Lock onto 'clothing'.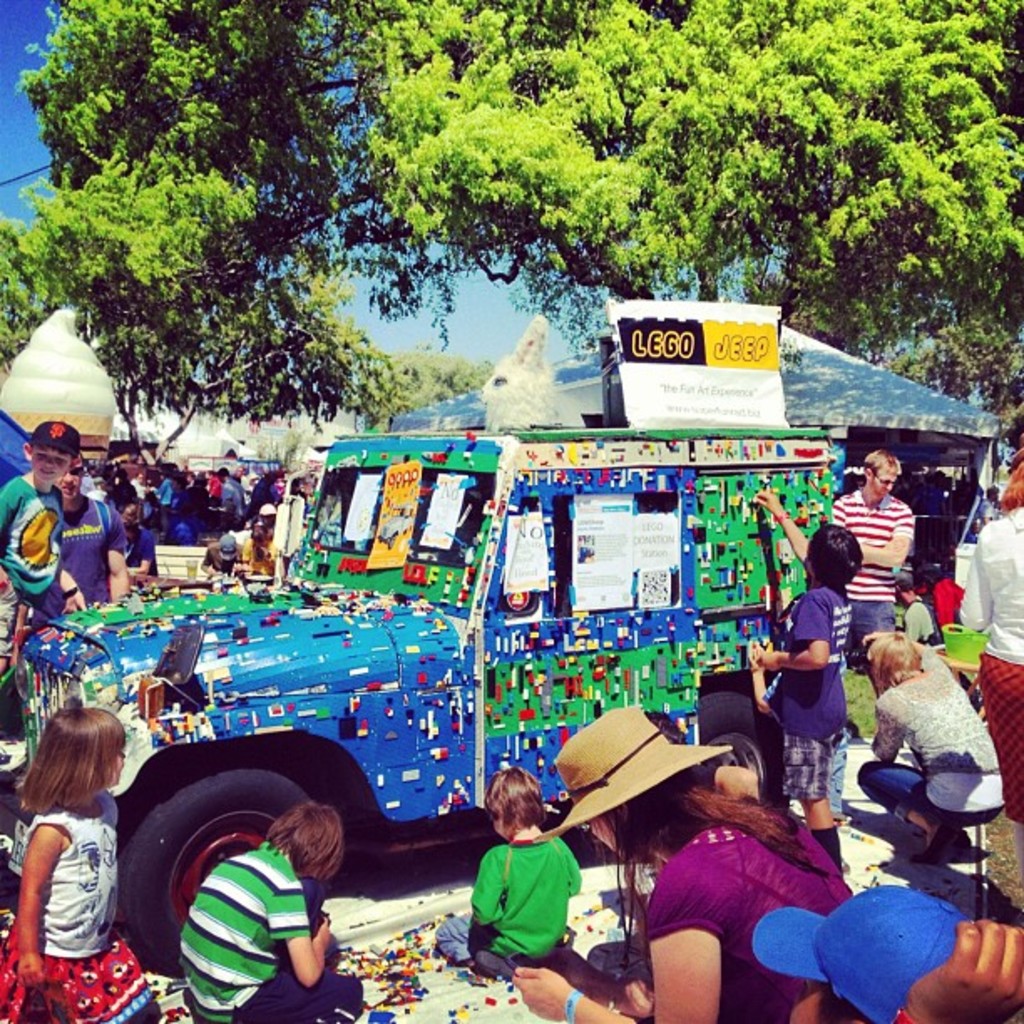
Locked: 2,940,149,1022.
